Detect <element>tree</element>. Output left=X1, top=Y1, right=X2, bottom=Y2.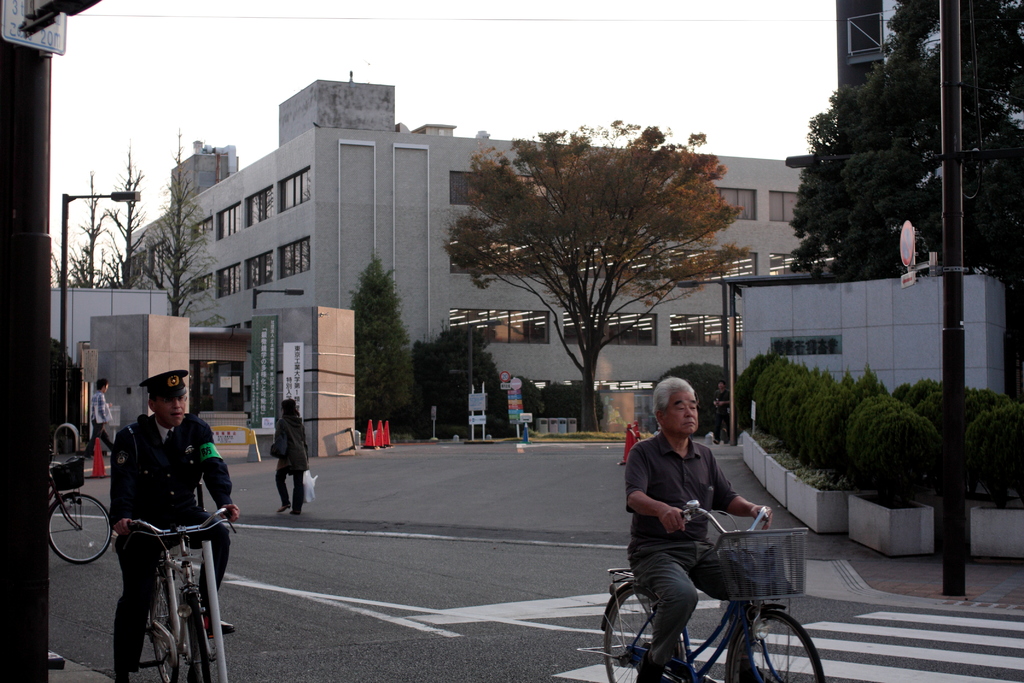
left=149, top=132, right=224, bottom=322.
